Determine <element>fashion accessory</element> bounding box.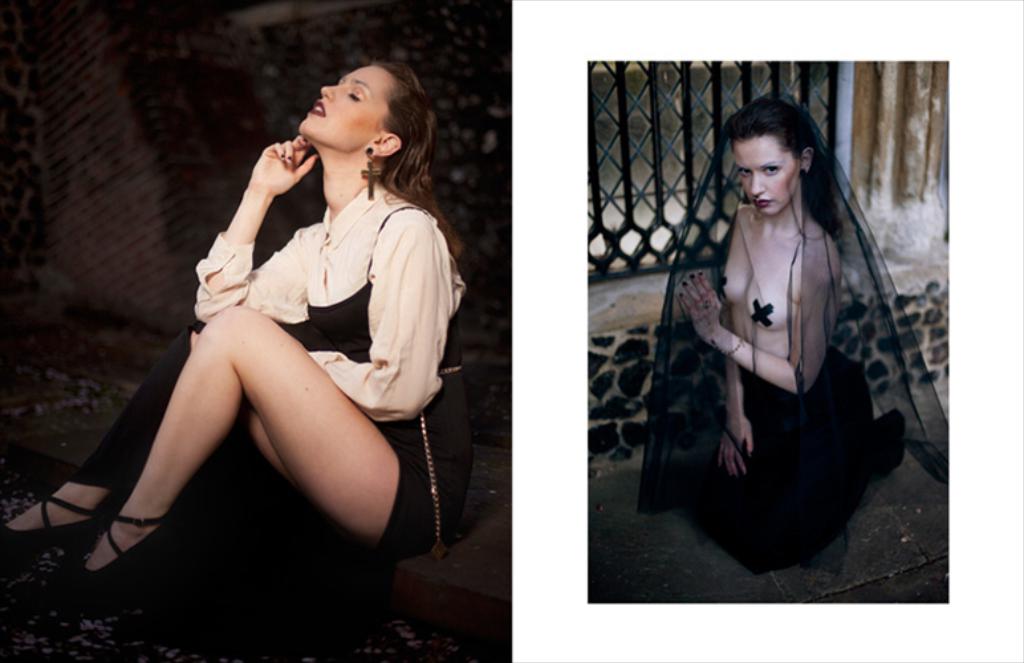
Determined: x1=699, y1=297, x2=749, y2=362.
